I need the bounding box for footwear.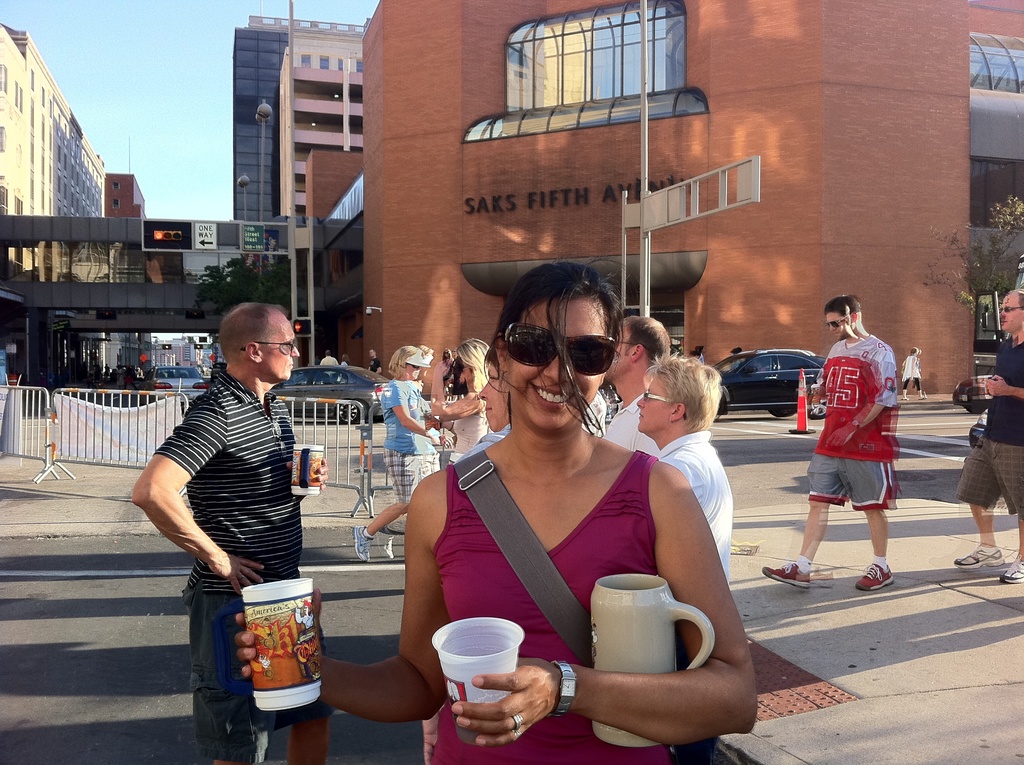
Here it is: (1002, 559, 1023, 588).
